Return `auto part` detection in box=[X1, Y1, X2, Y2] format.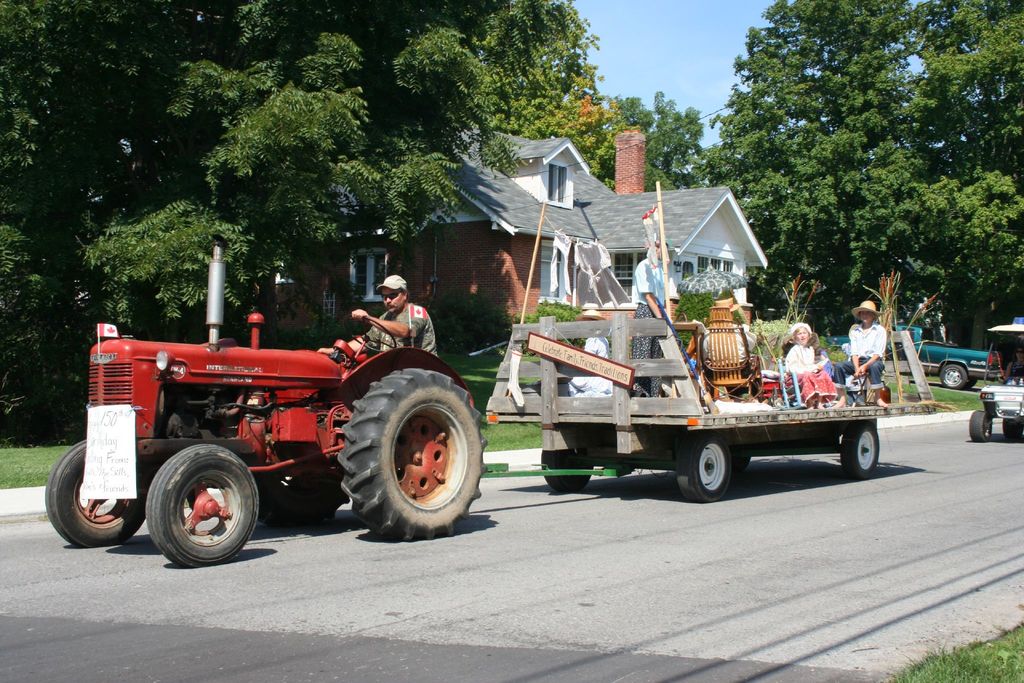
box=[535, 450, 595, 493].
